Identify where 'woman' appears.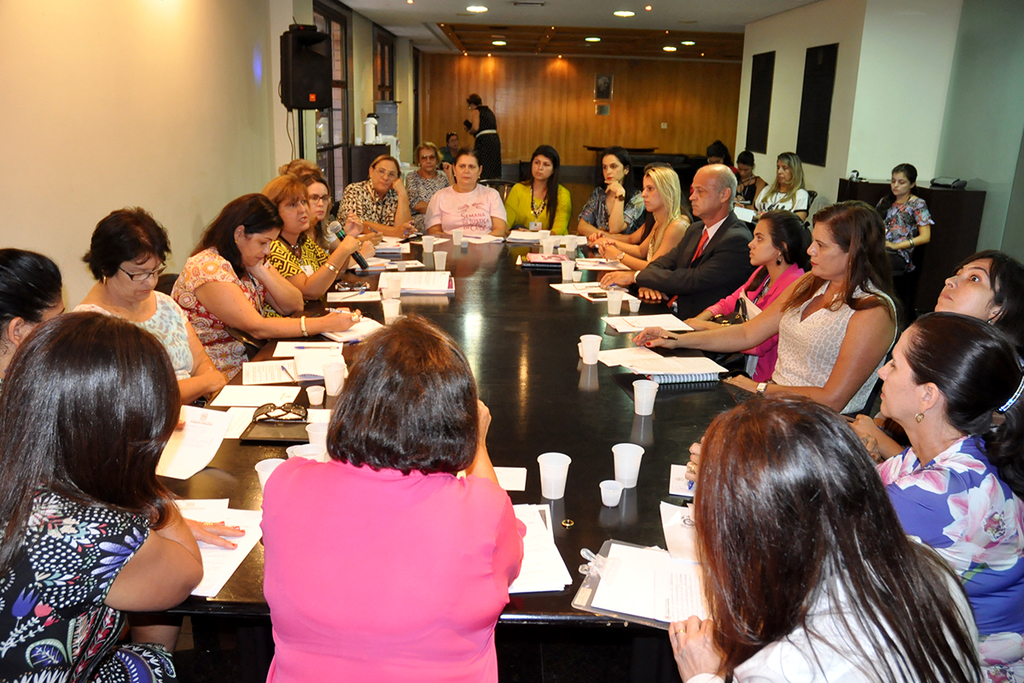
Appears at x1=838, y1=246, x2=1023, y2=464.
